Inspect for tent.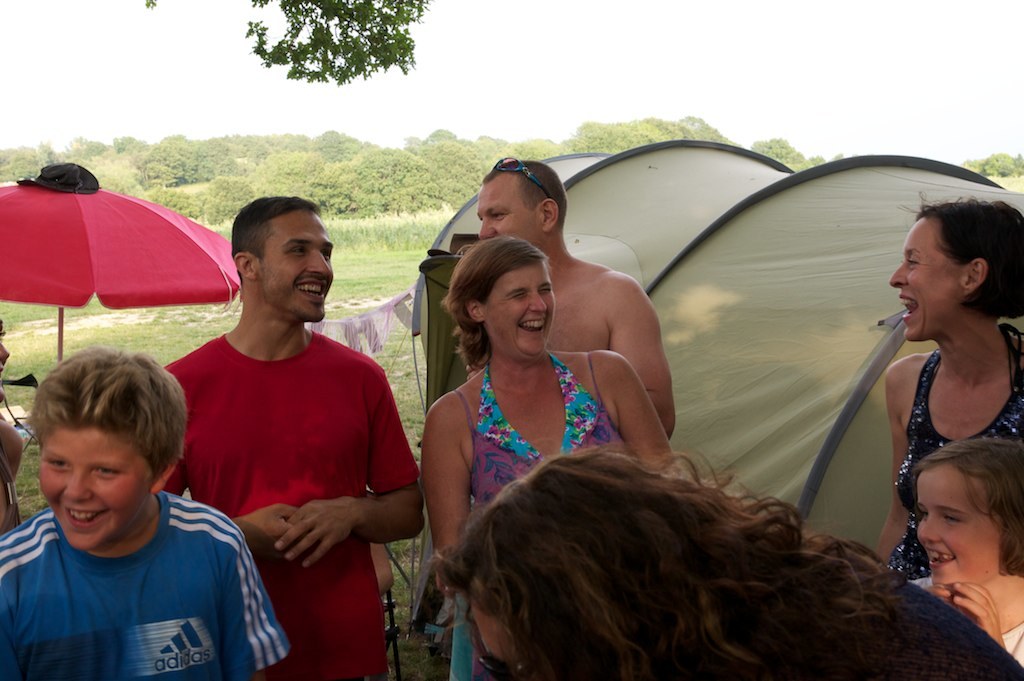
Inspection: (0, 157, 264, 392).
